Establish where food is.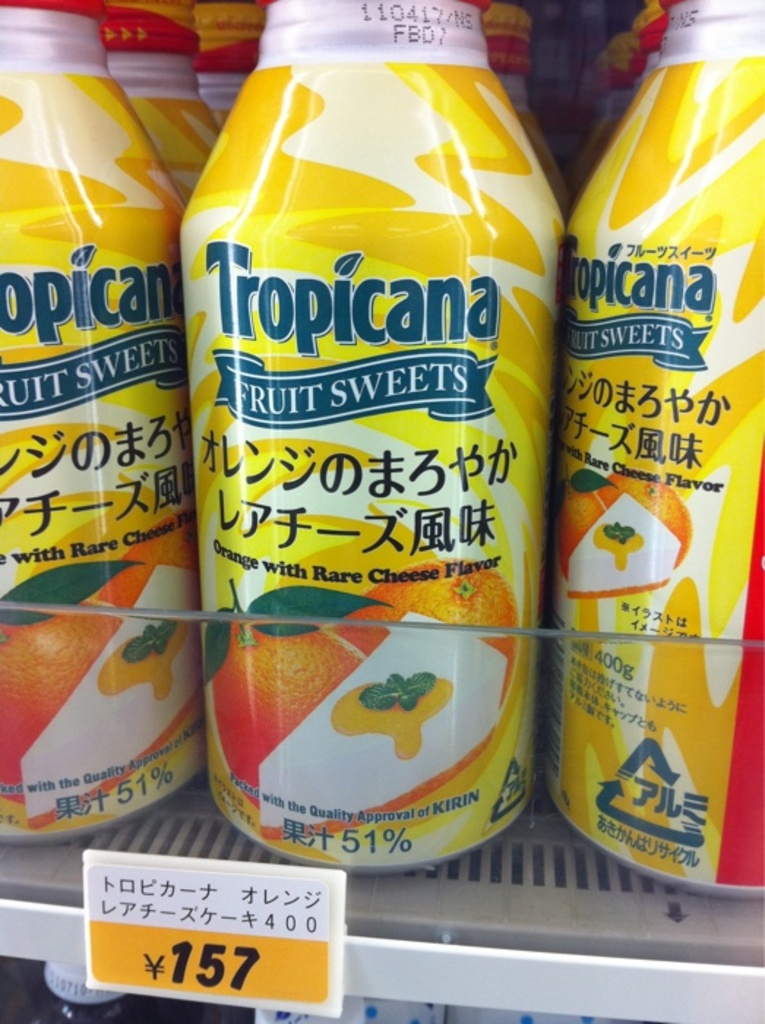
Established at detection(353, 560, 513, 767).
